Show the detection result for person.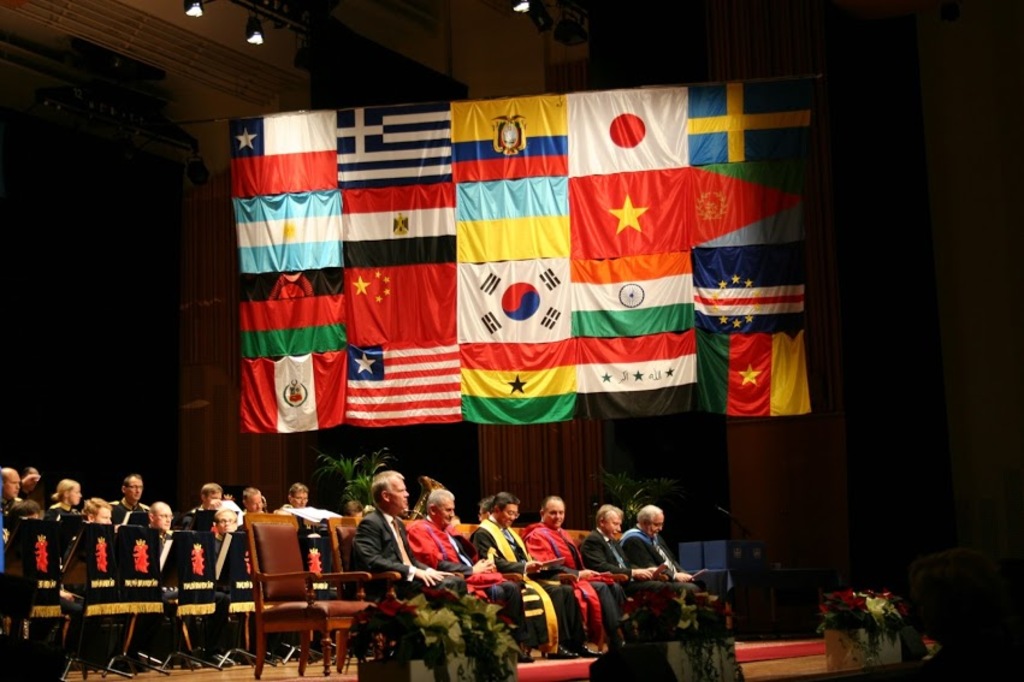
0:468:23:511.
